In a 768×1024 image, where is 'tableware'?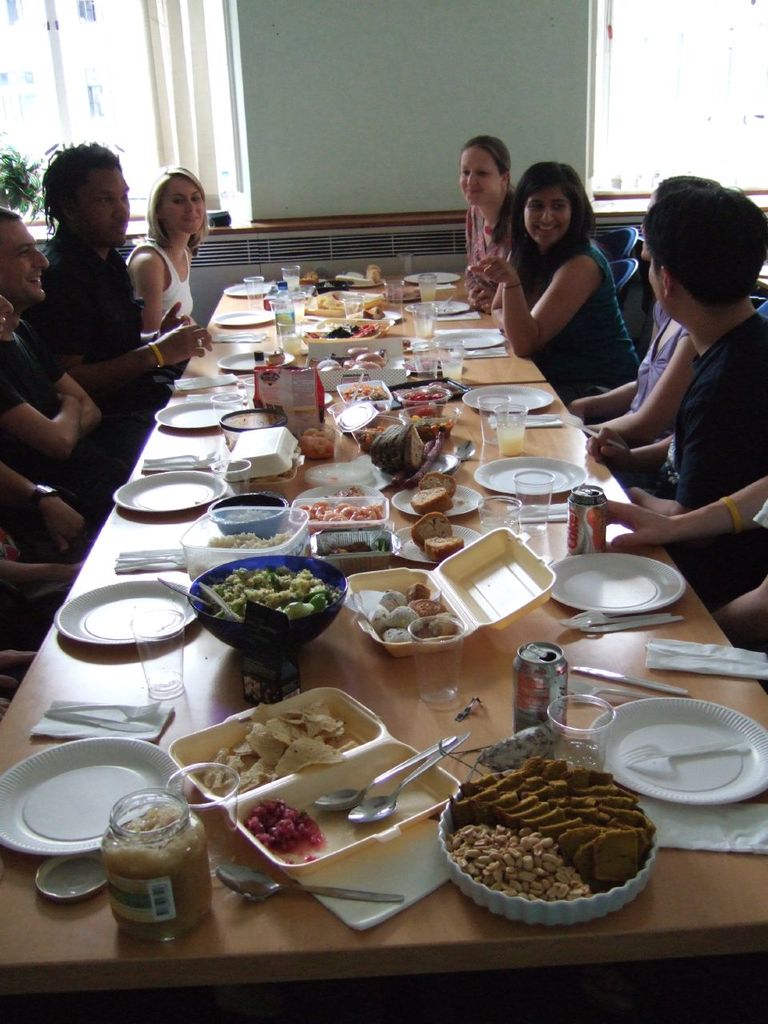
154 395 236 435.
